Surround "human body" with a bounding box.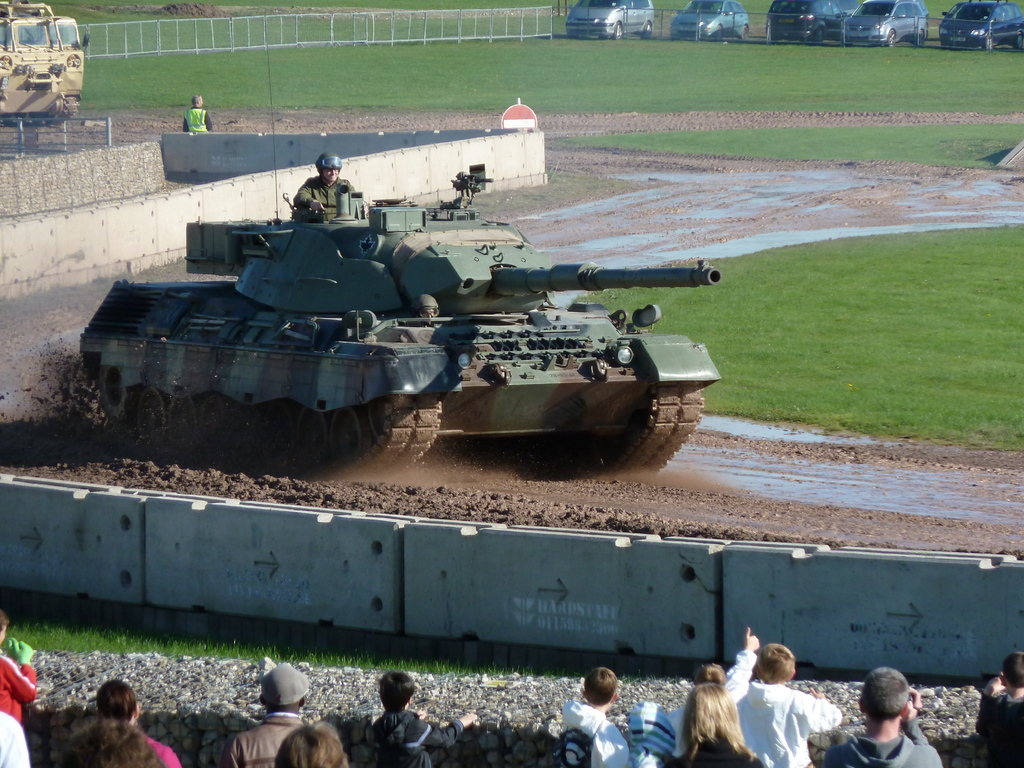
select_region(680, 675, 764, 761).
